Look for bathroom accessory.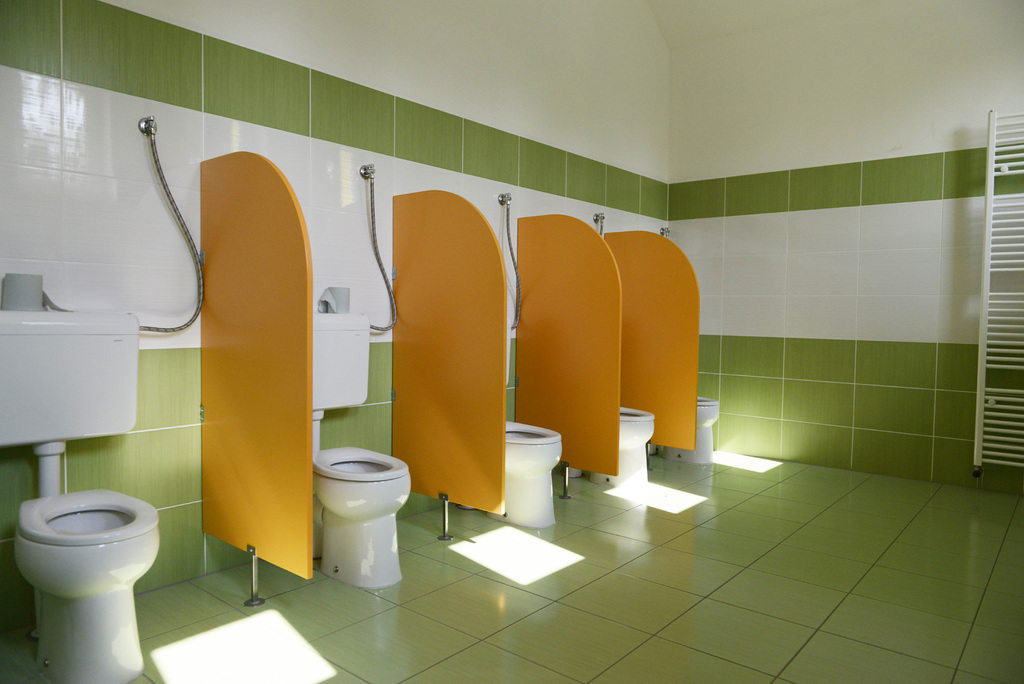
Found: (40, 115, 204, 332).
